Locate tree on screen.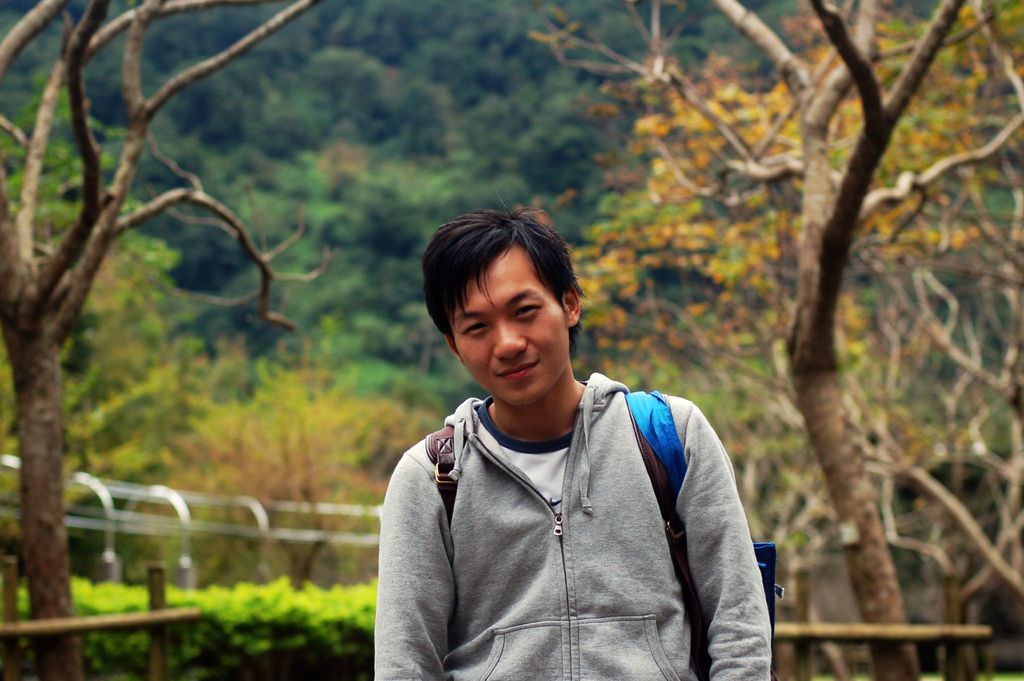
On screen at pyautogui.locateOnScreen(0, 51, 220, 562).
